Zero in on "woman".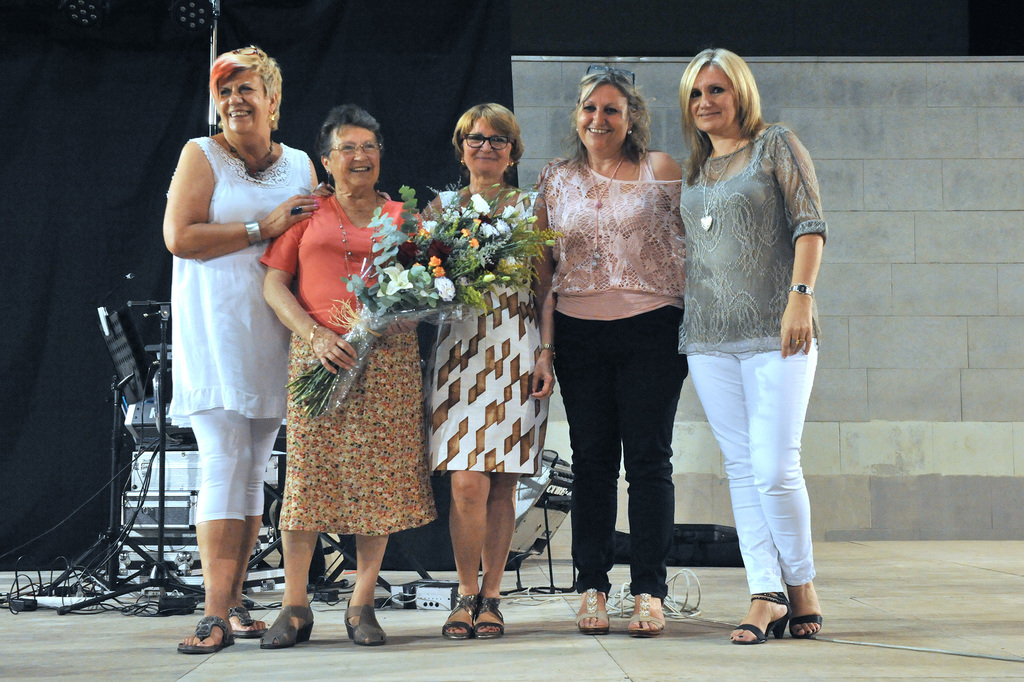
Zeroed in: box(413, 97, 551, 642).
